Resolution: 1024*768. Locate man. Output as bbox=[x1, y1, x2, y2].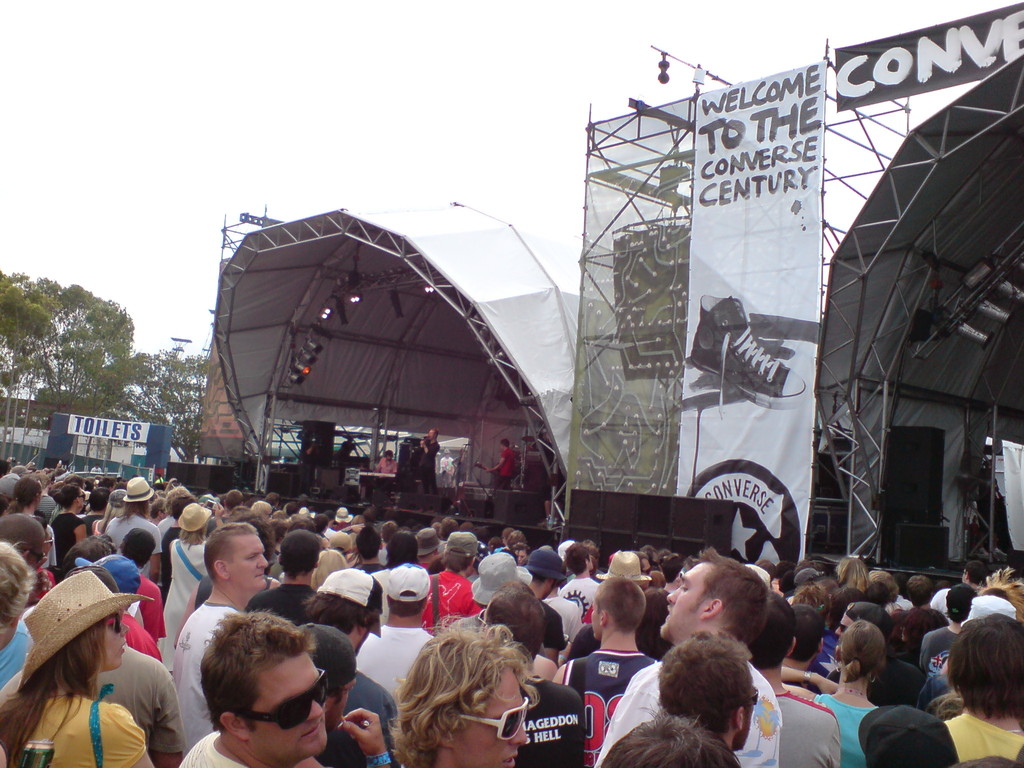
bbox=[484, 436, 518, 488].
